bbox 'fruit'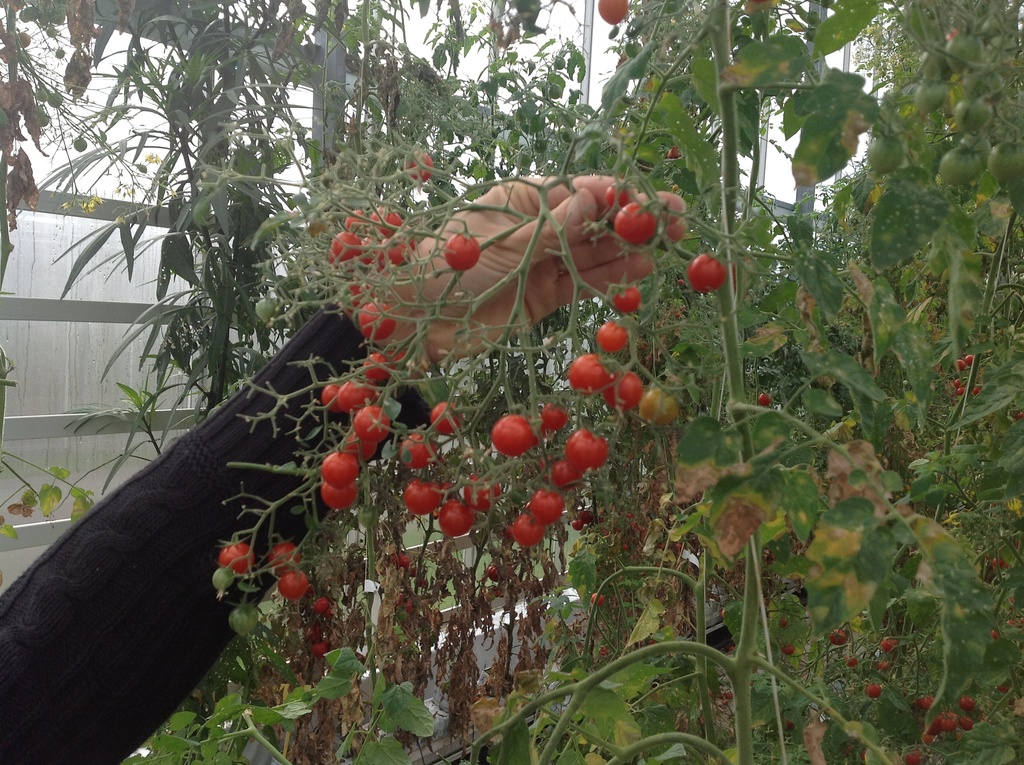
(left=310, top=591, right=331, bottom=613)
